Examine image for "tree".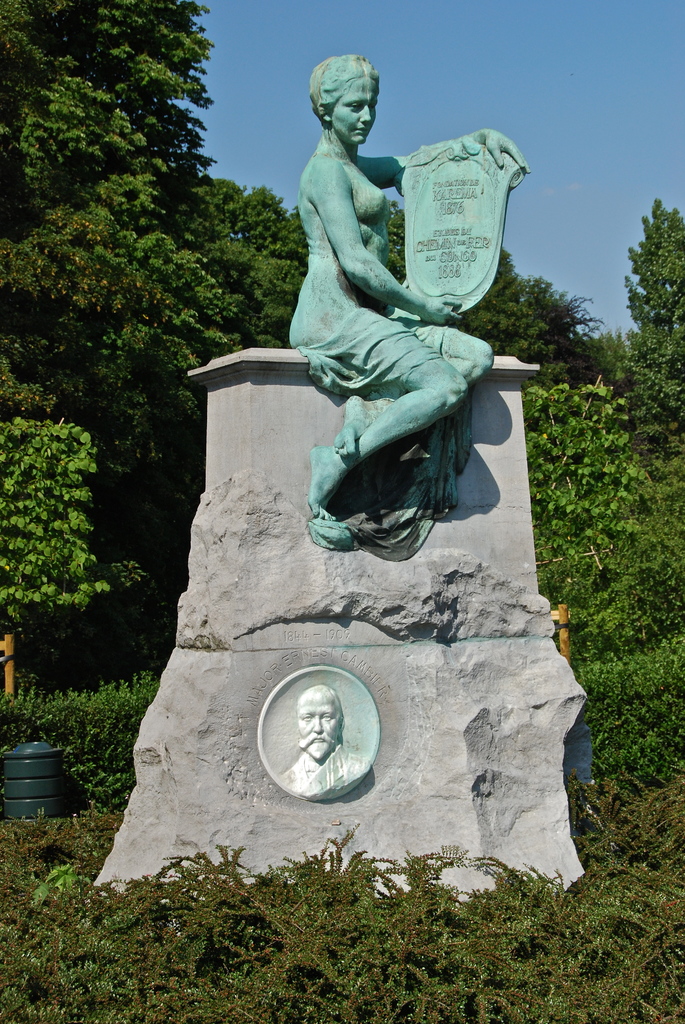
Examination result: region(251, 192, 308, 342).
